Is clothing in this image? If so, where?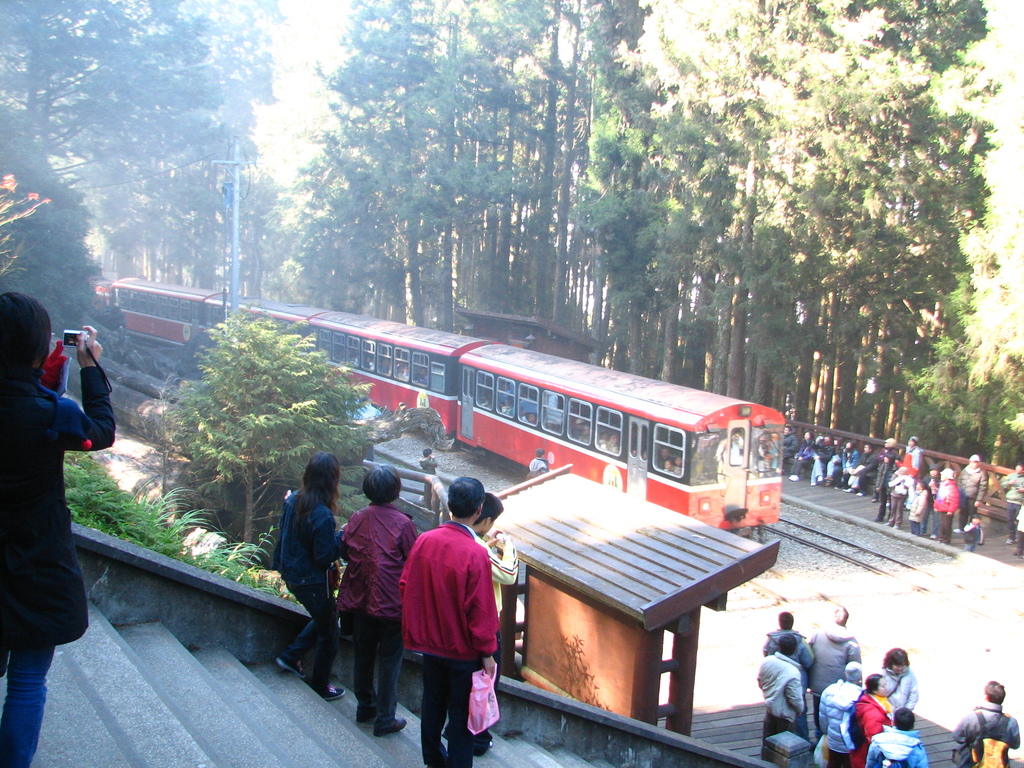
Yes, at {"x1": 269, "y1": 490, "x2": 344, "y2": 687}.
